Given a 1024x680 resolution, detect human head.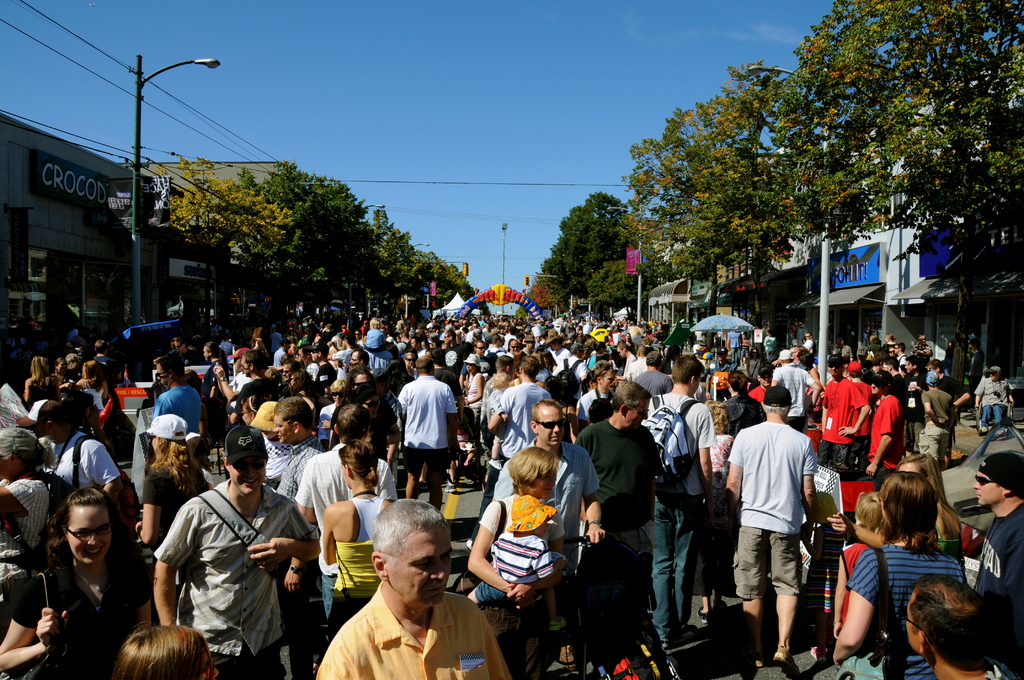
left=238, top=394, right=272, bottom=423.
